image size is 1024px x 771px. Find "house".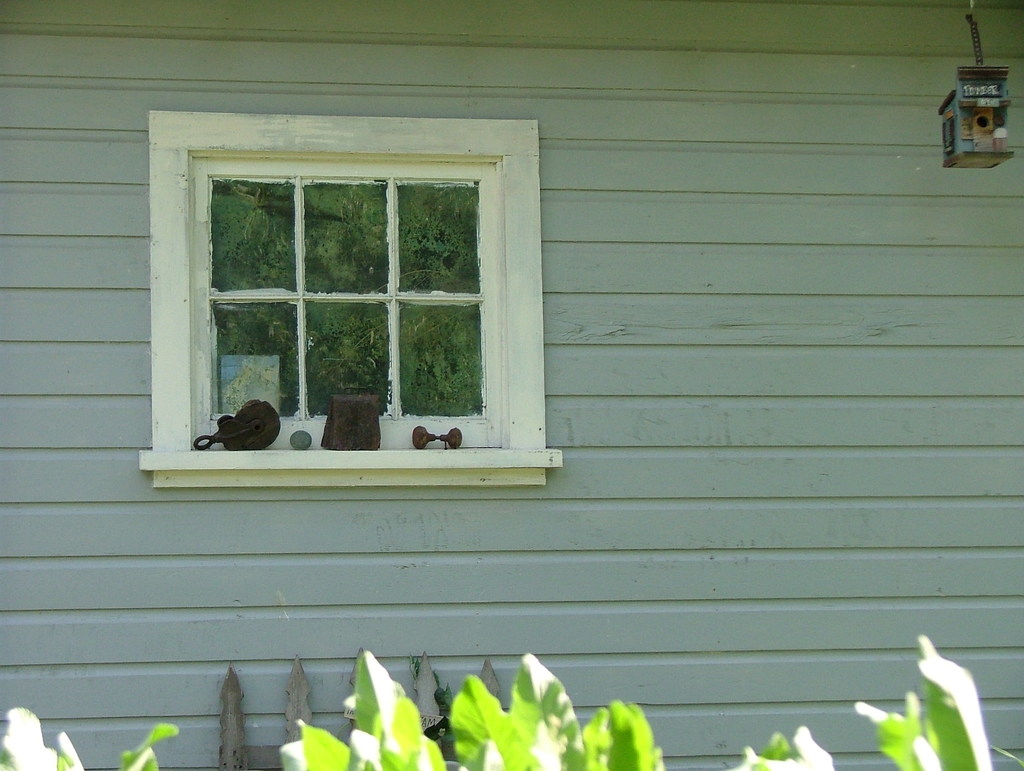
rect(0, 0, 1023, 770).
